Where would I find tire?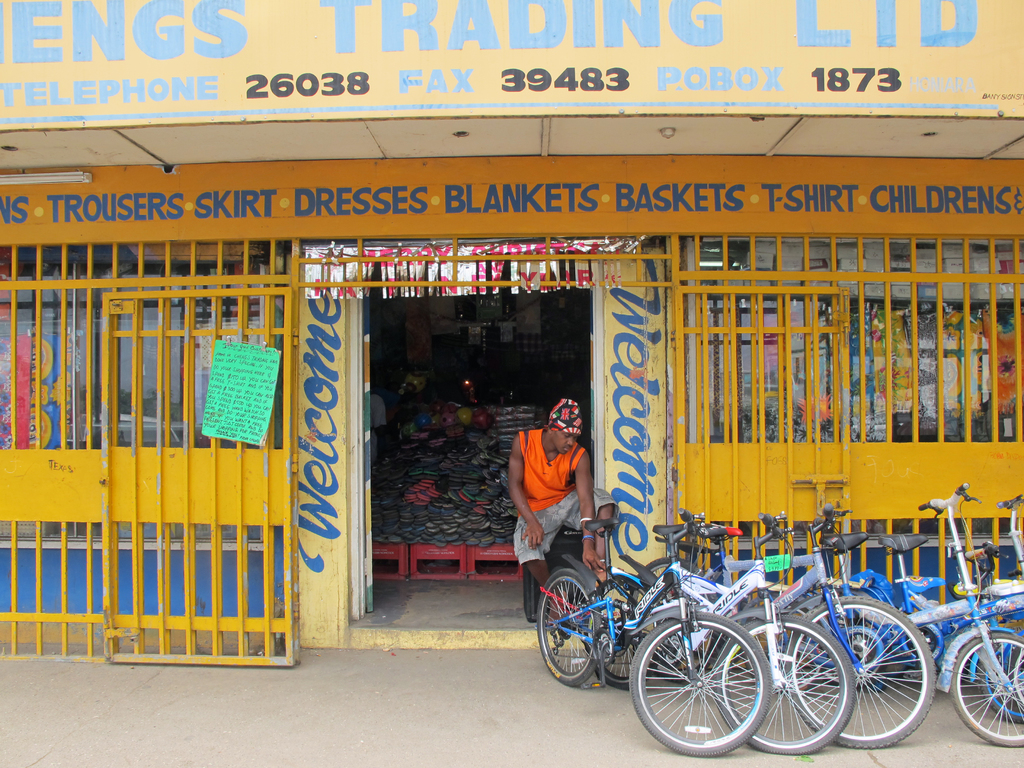
At bbox=(534, 568, 597, 689).
